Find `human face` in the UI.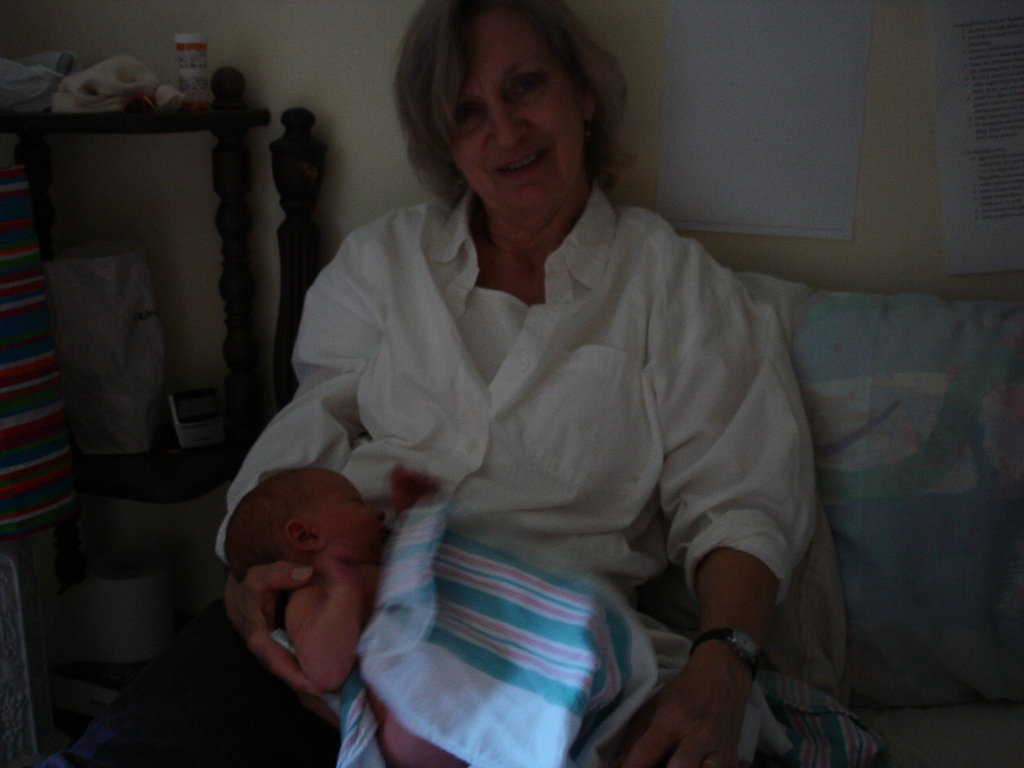
UI element at {"left": 449, "top": 13, "right": 586, "bottom": 198}.
